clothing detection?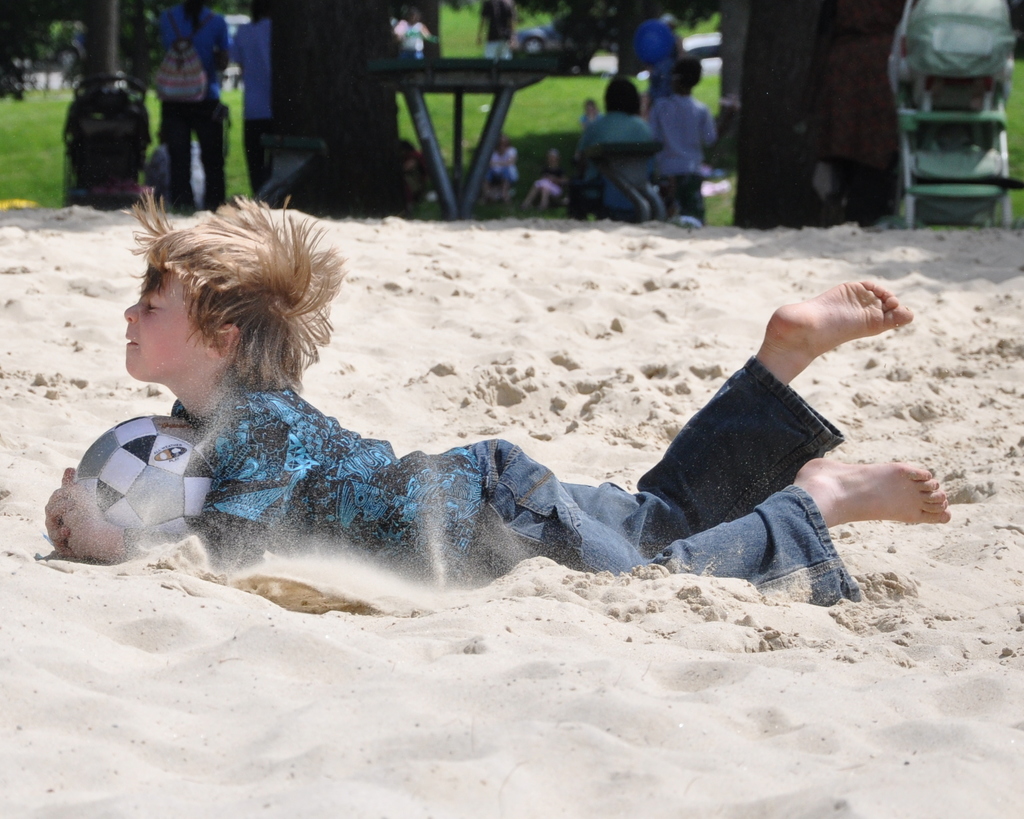
{"left": 172, "top": 385, "right": 484, "bottom": 586}
